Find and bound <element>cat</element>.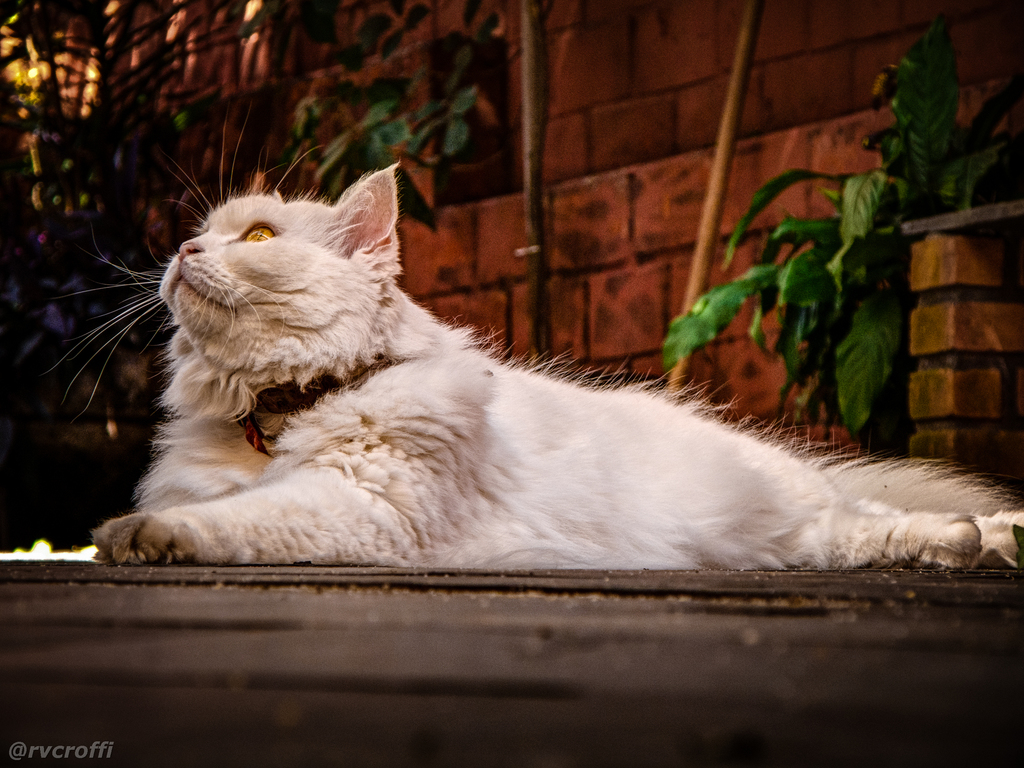
Bound: [left=44, top=104, right=1023, bottom=570].
